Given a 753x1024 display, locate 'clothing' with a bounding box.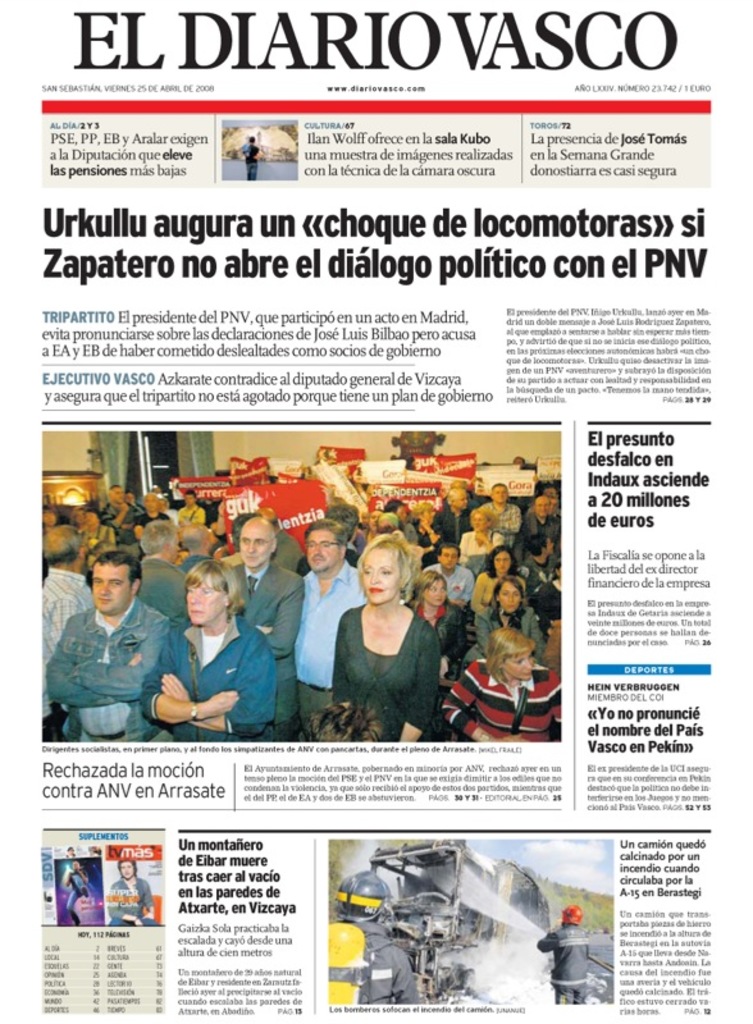
Located: 475/604/547/657.
